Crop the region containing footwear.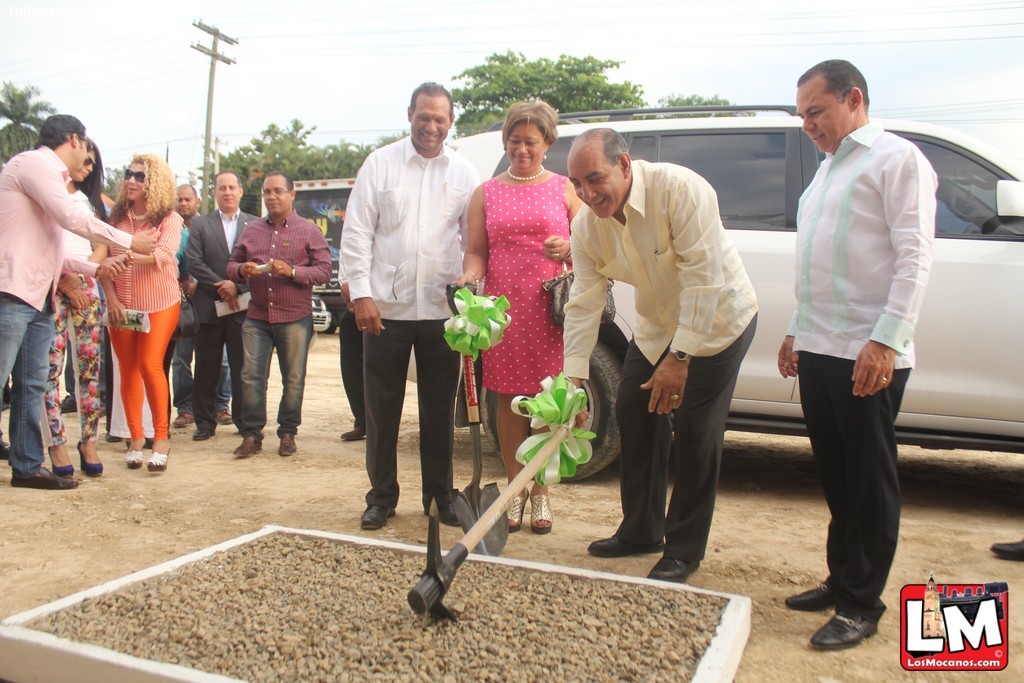
Crop region: <box>191,425,218,439</box>.
